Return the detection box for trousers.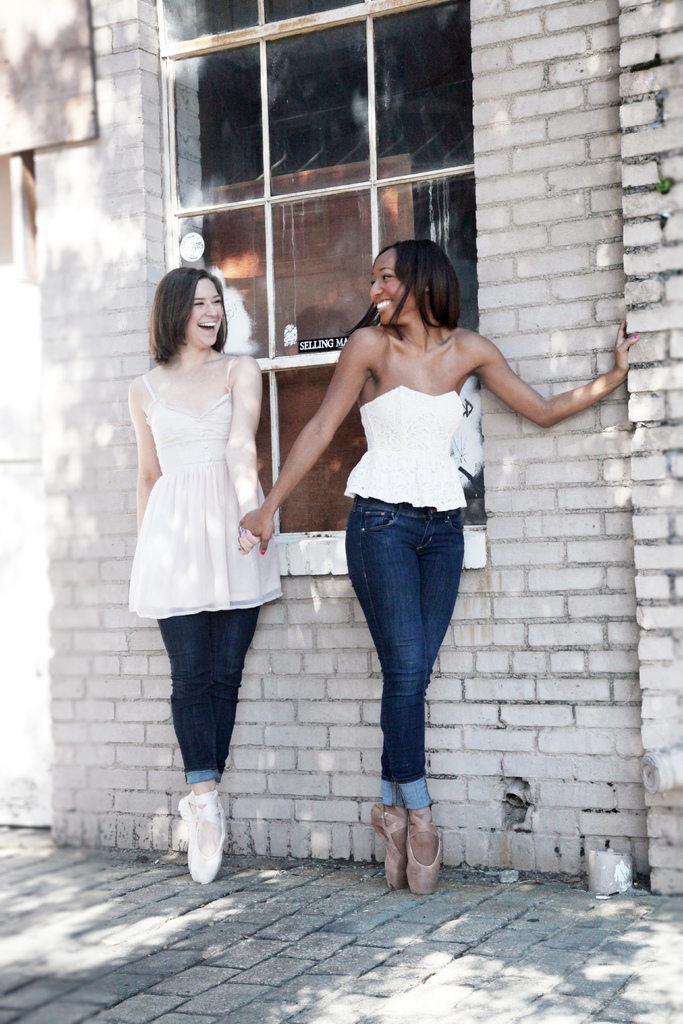
l=345, t=493, r=465, b=815.
